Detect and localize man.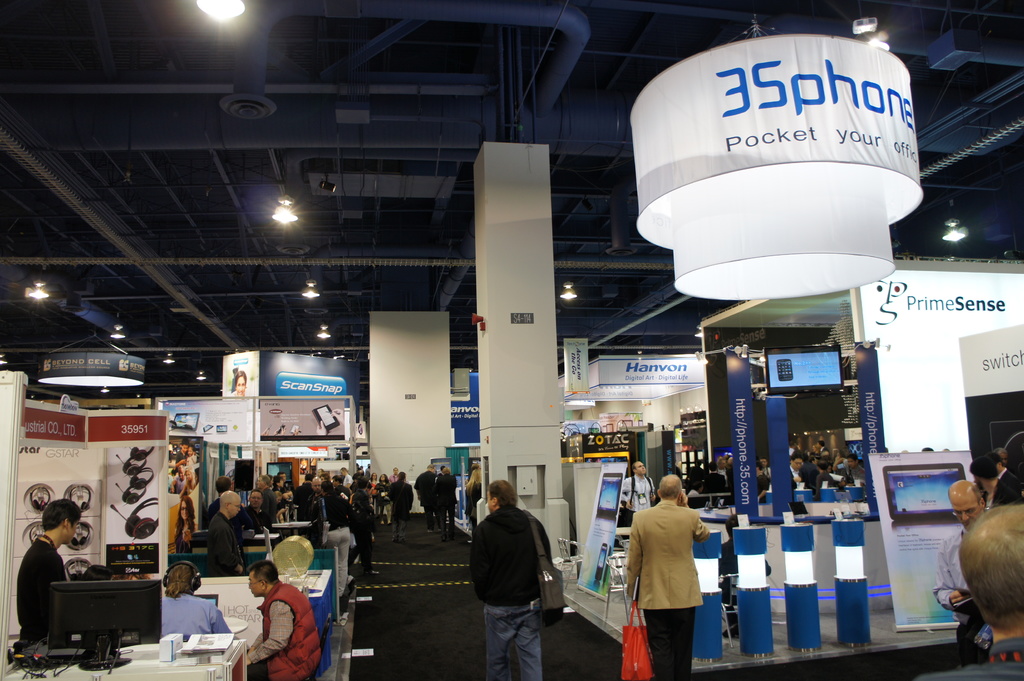
Localized at bbox=[618, 463, 658, 531].
